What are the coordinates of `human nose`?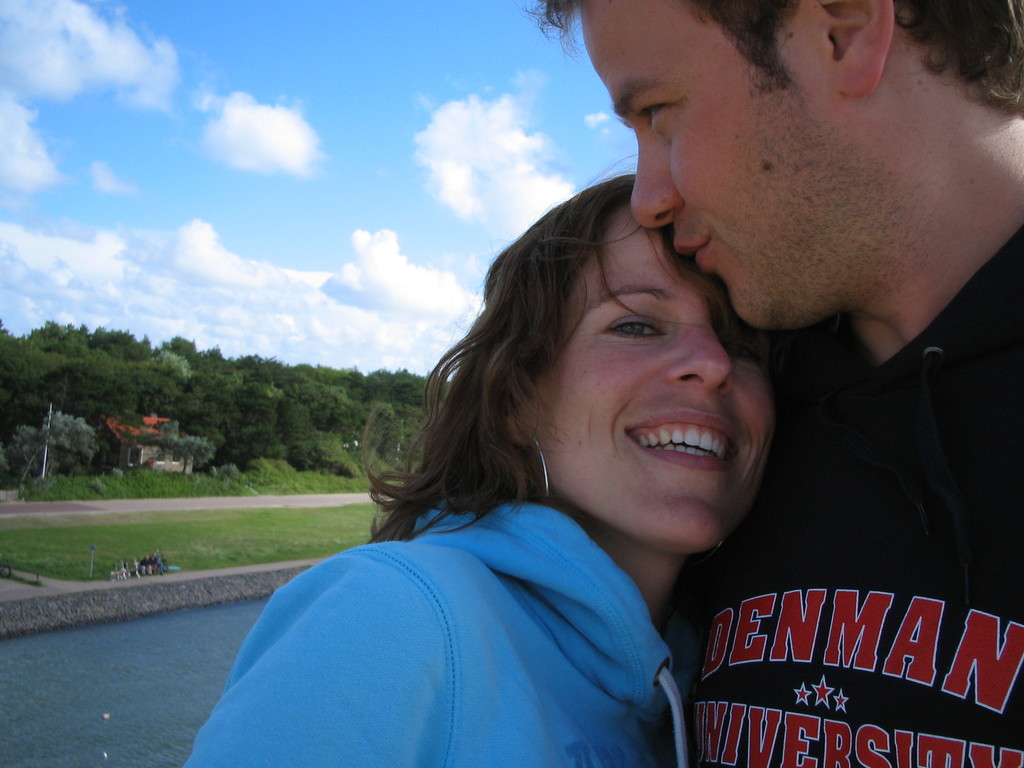
[left=627, top=132, right=691, bottom=233].
